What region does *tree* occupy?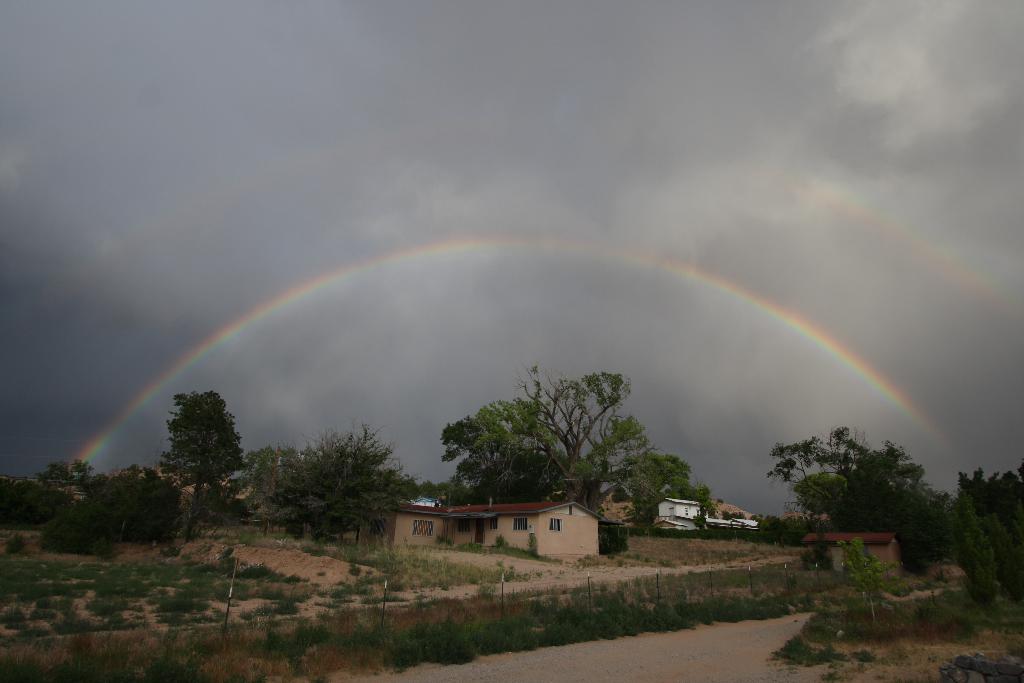
{"left": 437, "top": 368, "right": 708, "bottom": 513}.
